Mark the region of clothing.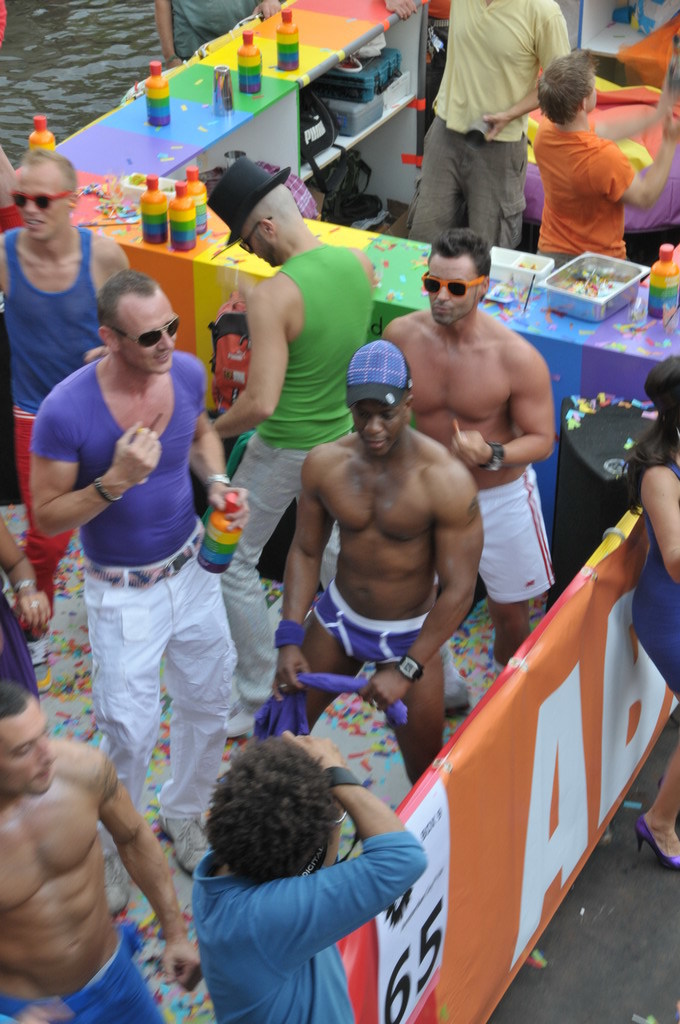
Region: bbox(405, 0, 572, 252).
